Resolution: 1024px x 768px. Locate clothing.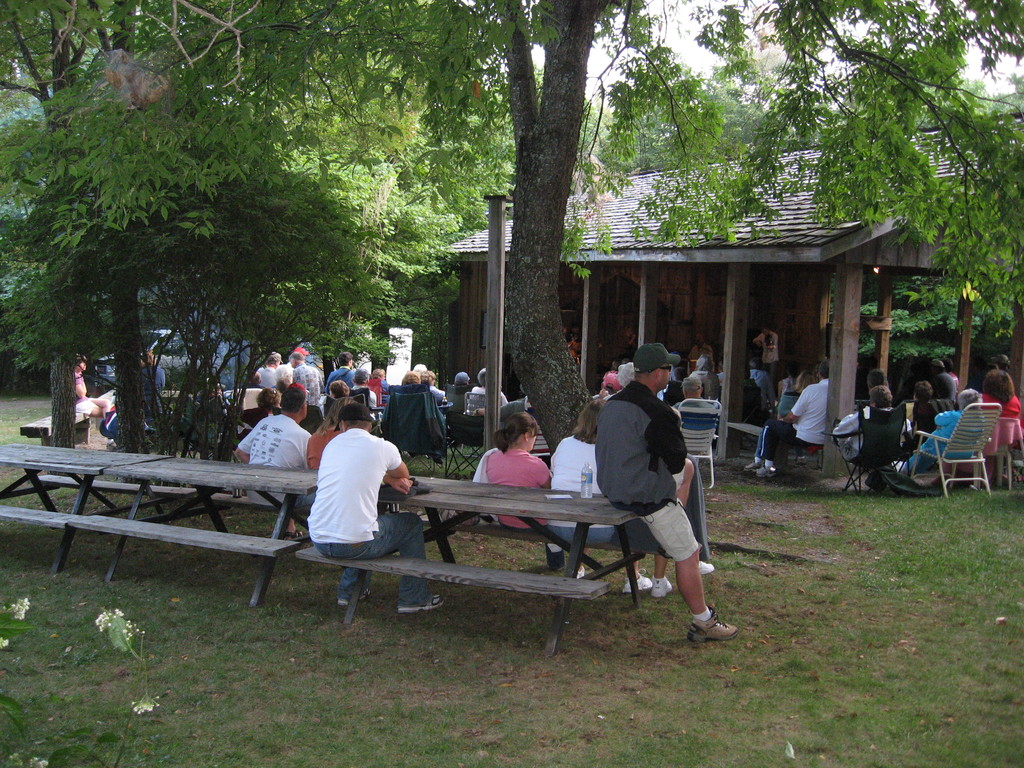
left=587, top=365, right=707, bottom=575.
